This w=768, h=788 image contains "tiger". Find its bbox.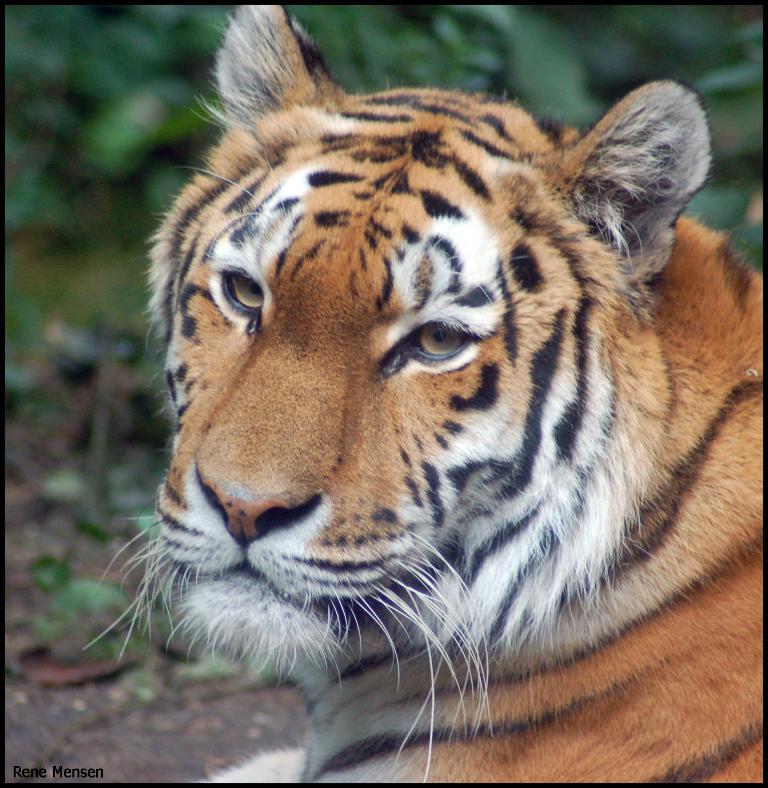
[81, 0, 767, 787].
